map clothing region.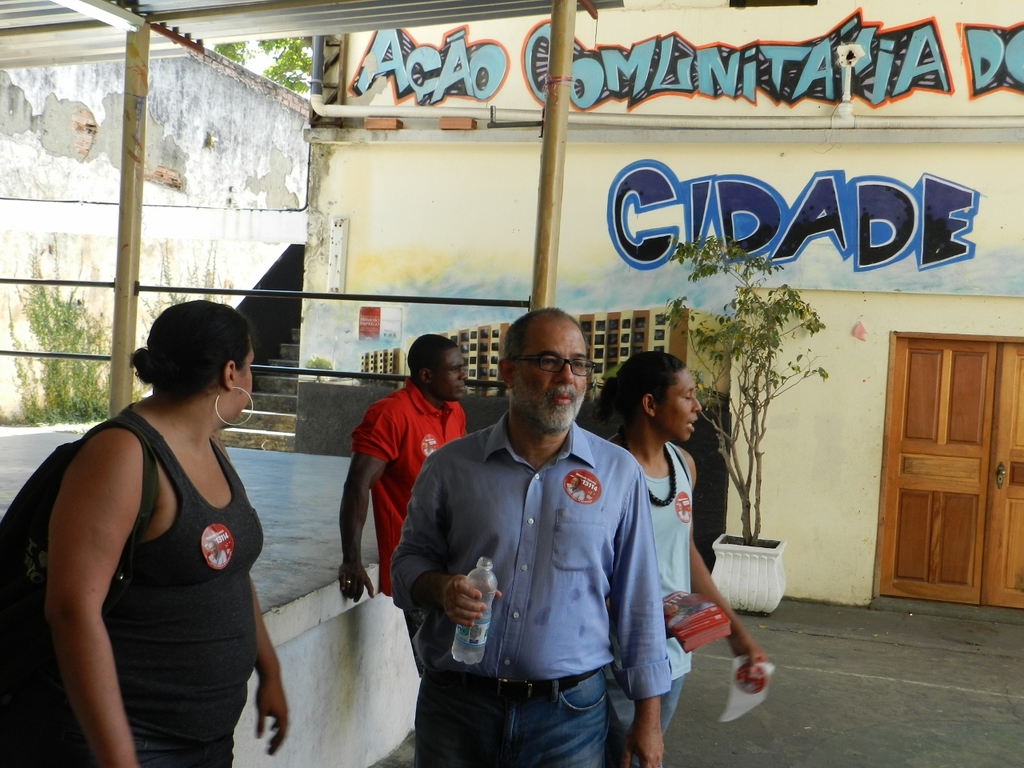
Mapped to [52,377,249,738].
